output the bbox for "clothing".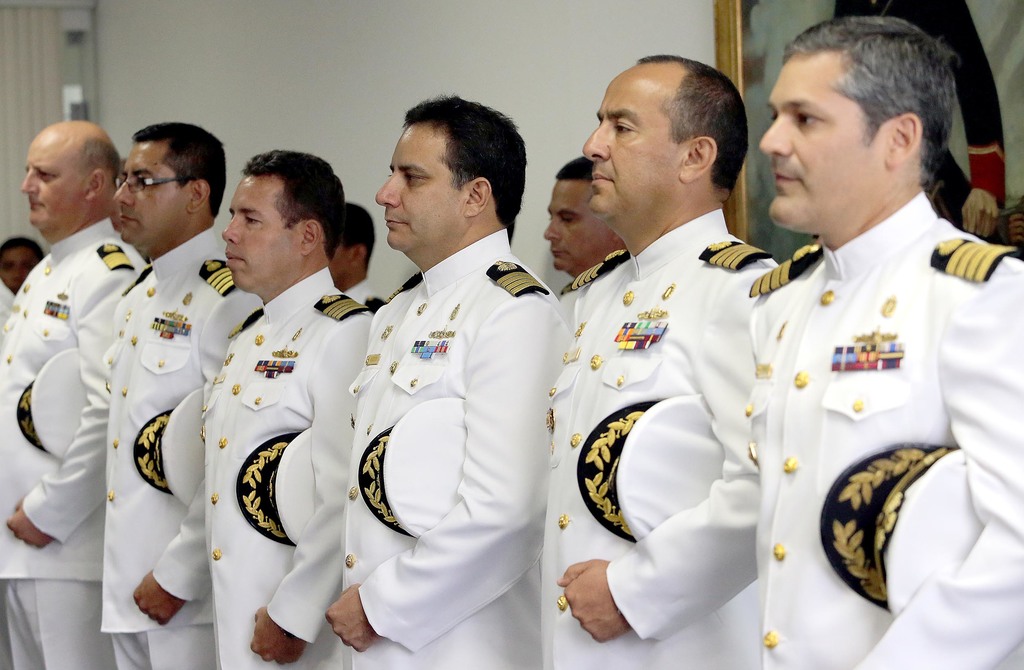
box(99, 222, 266, 669).
